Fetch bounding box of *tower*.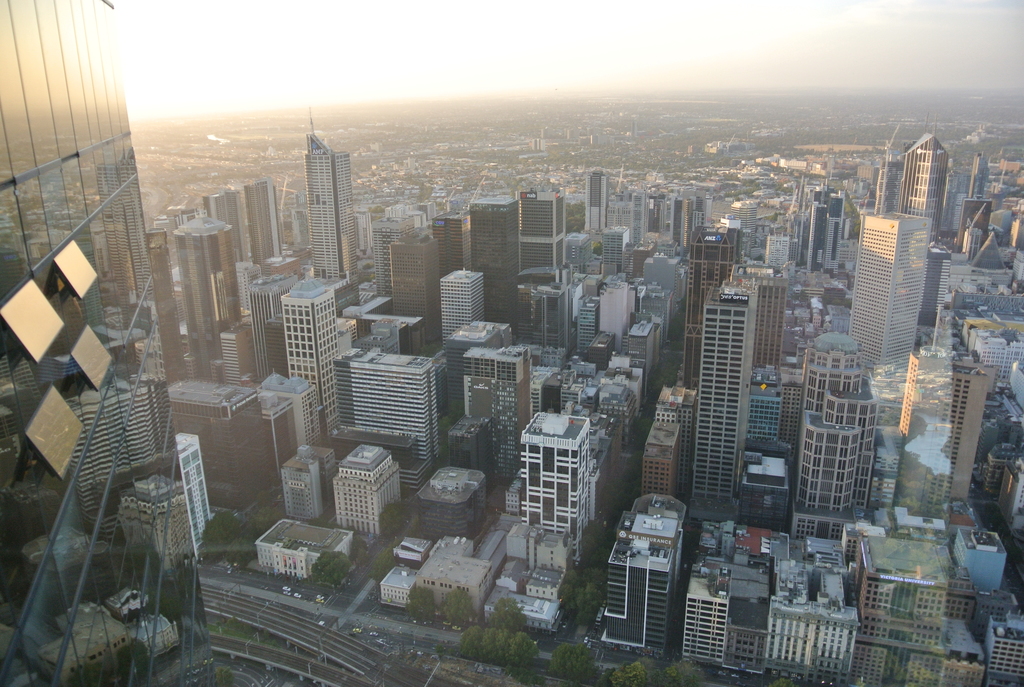
Bbox: (699,280,744,502).
